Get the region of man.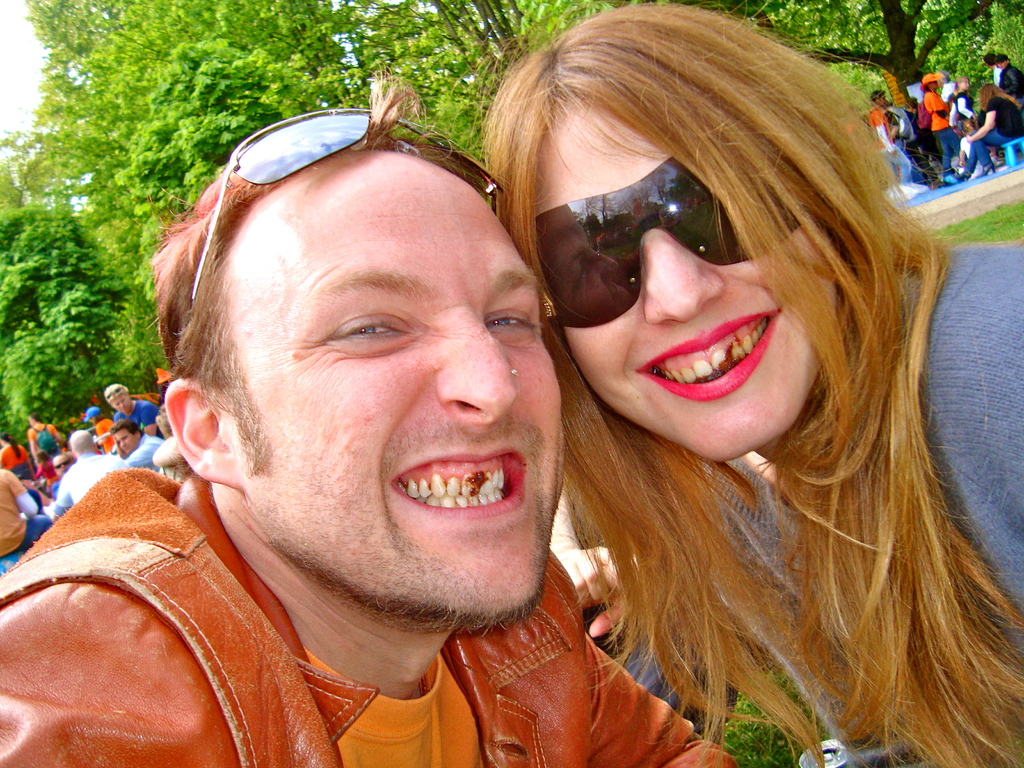
{"left": 53, "top": 431, "right": 123, "bottom": 504}.
